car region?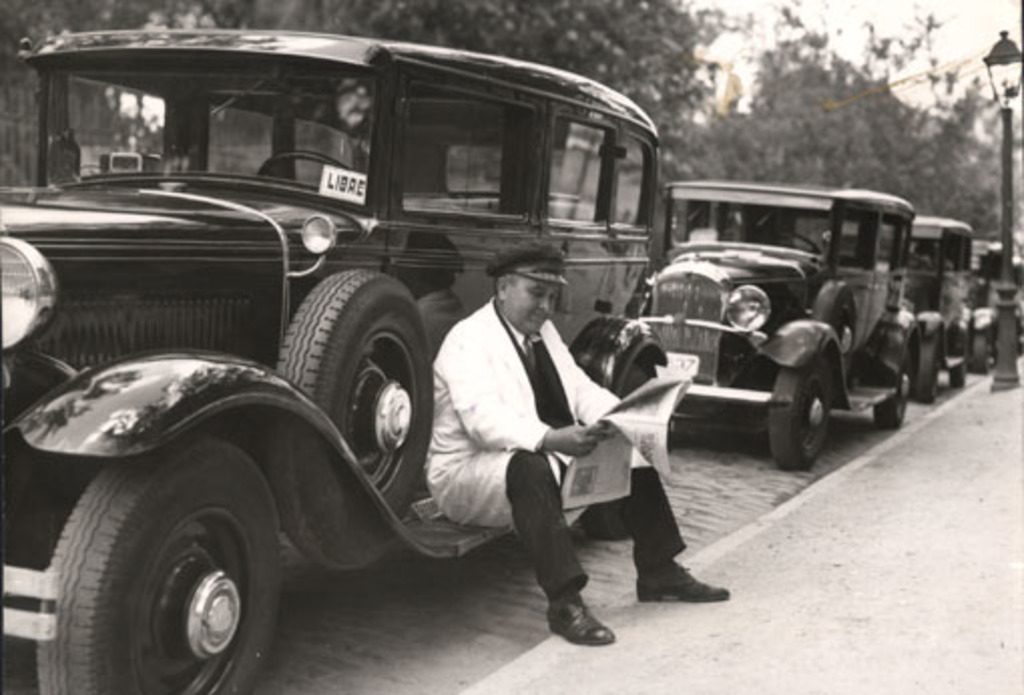
BBox(1012, 251, 1022, 348)
